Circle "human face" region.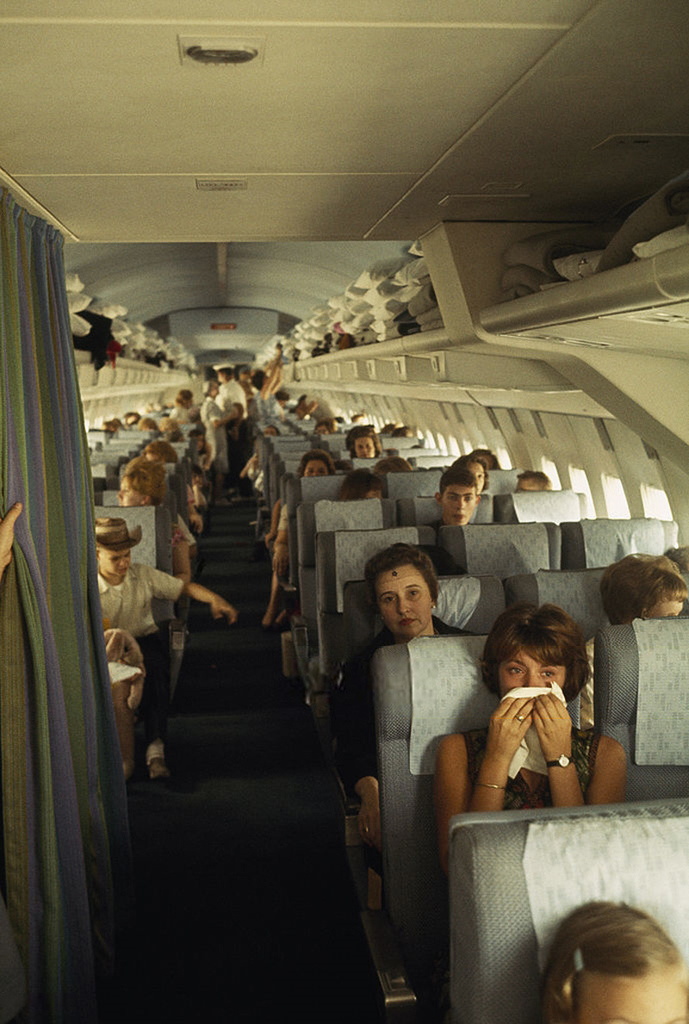
Region: {"x1": 373, "y1": 568, "x2": 432, "y2": 638}.
